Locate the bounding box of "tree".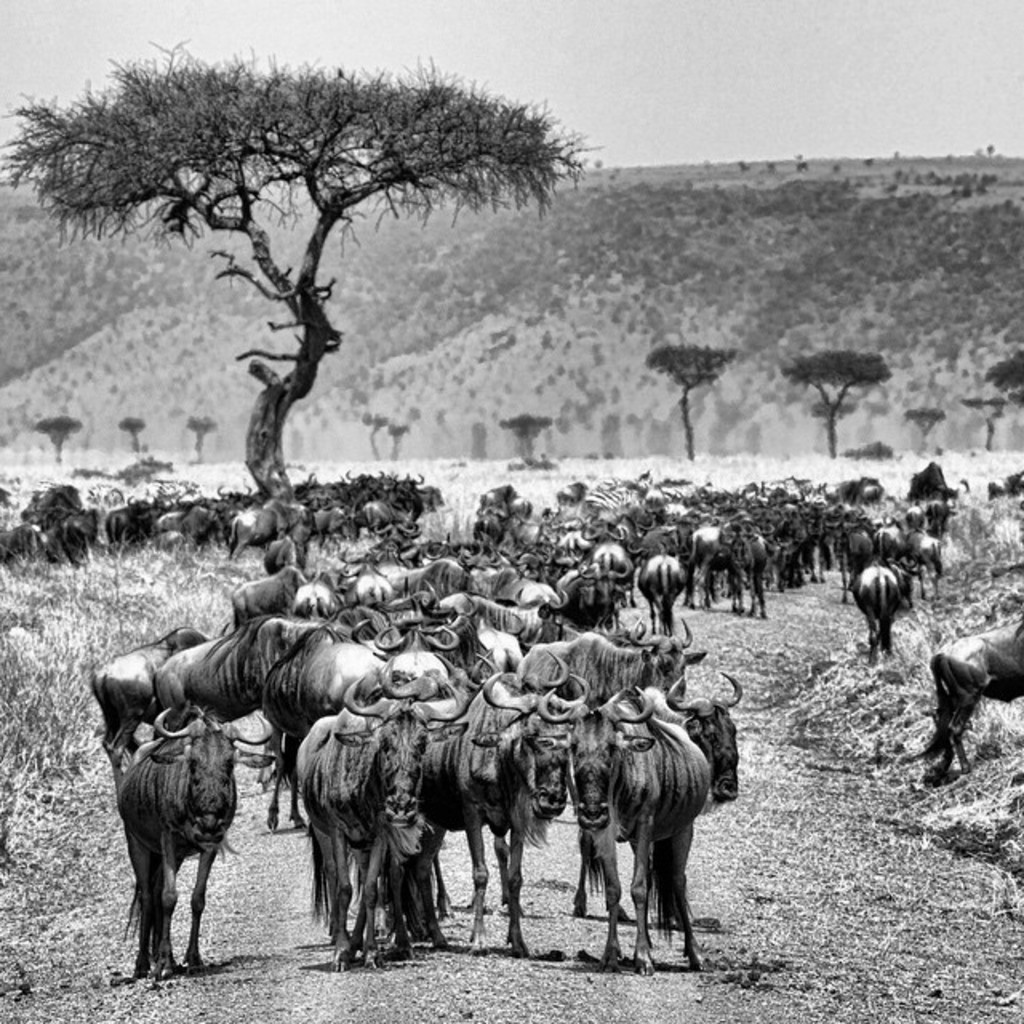
Bounding box: select_region(114, 418, 147, 451).
